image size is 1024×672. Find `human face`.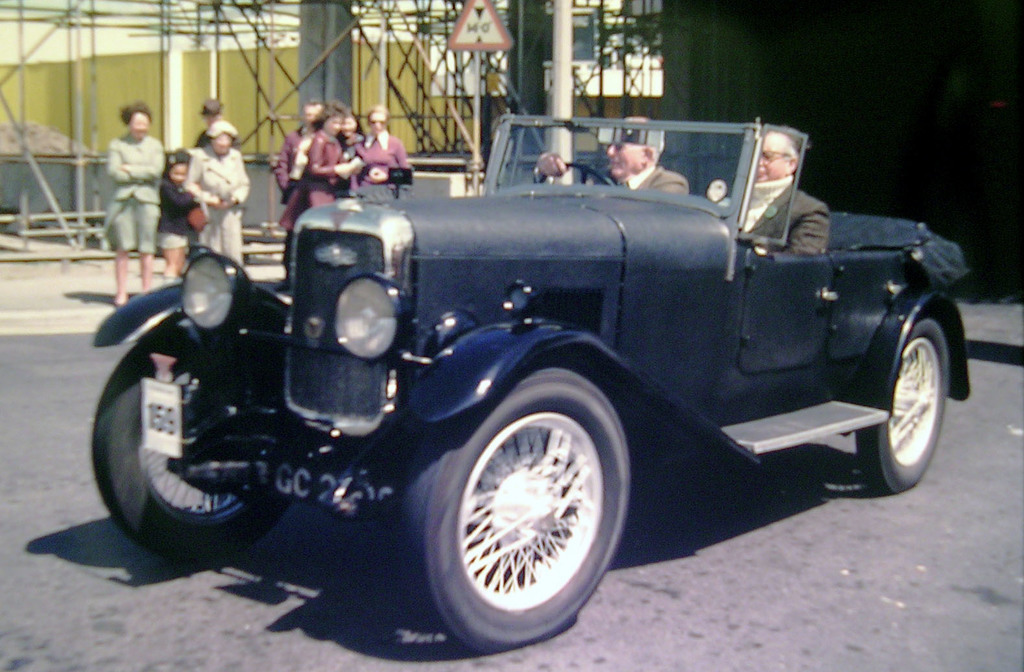
l=343, t=117, r=357, b=138.
